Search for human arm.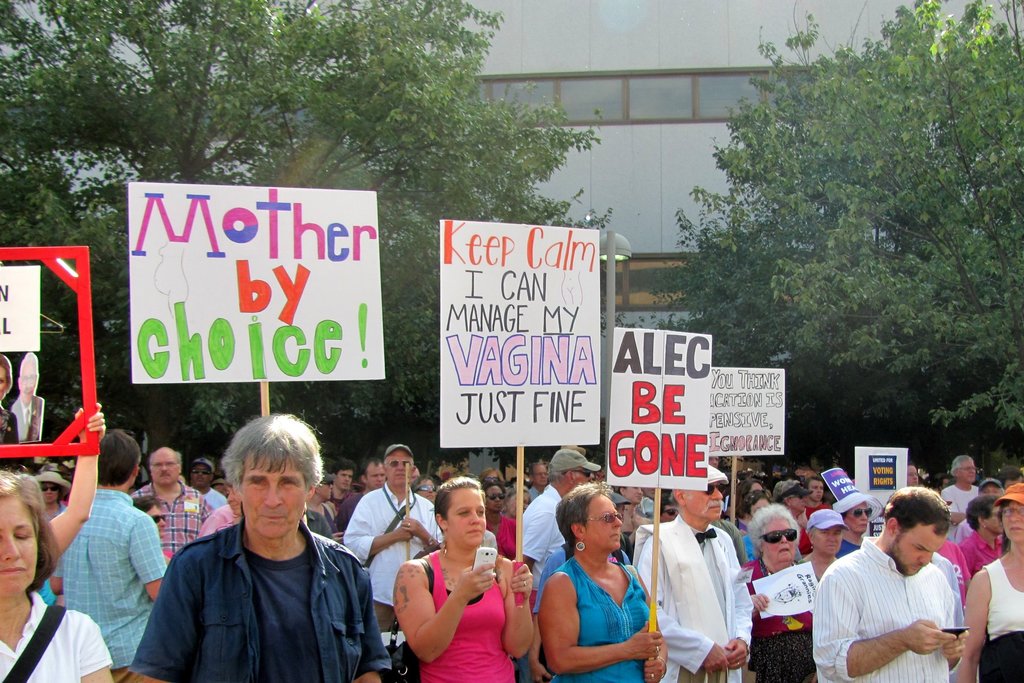
Found at rect(942, 631, 968, 667).
